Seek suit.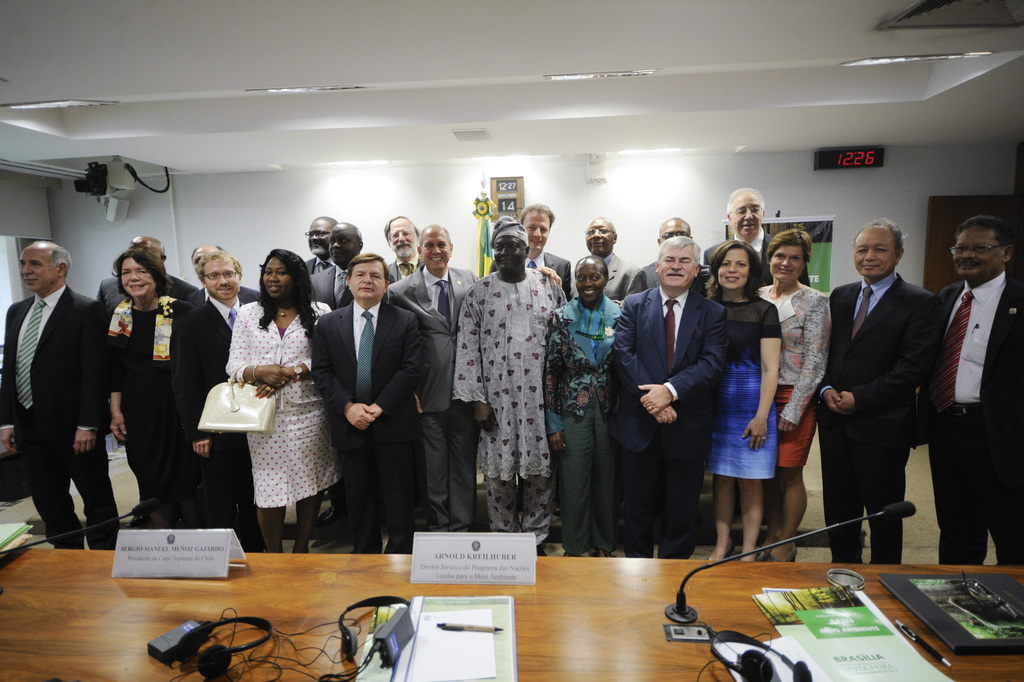
97 270 197 321.
